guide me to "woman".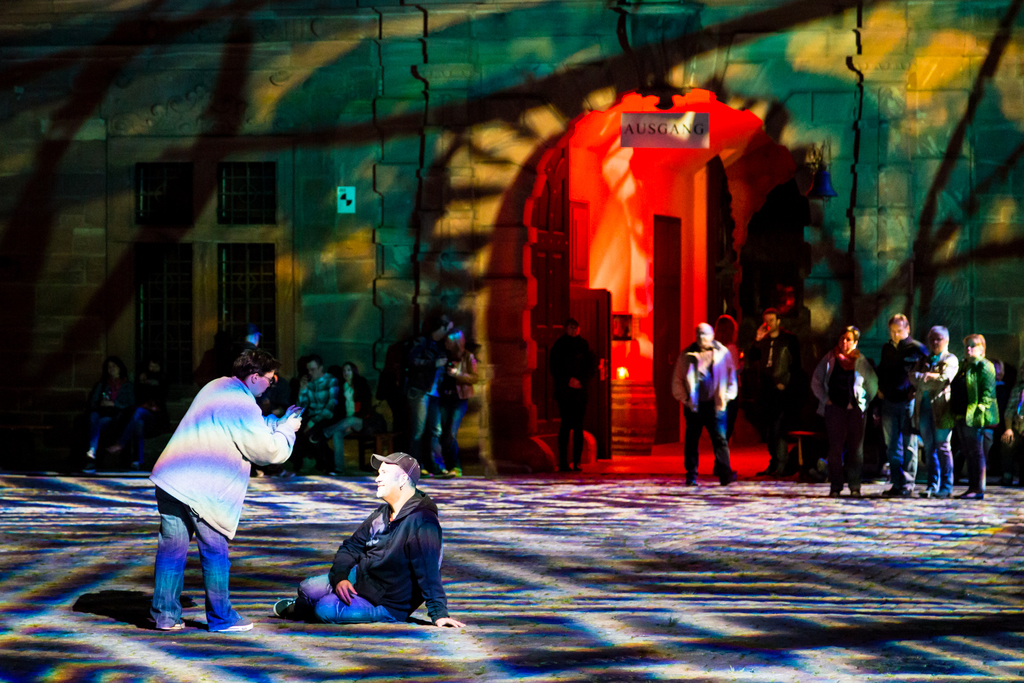
Guidance: pyautogui.locateOnScreen(140, 356, 305, 639).
